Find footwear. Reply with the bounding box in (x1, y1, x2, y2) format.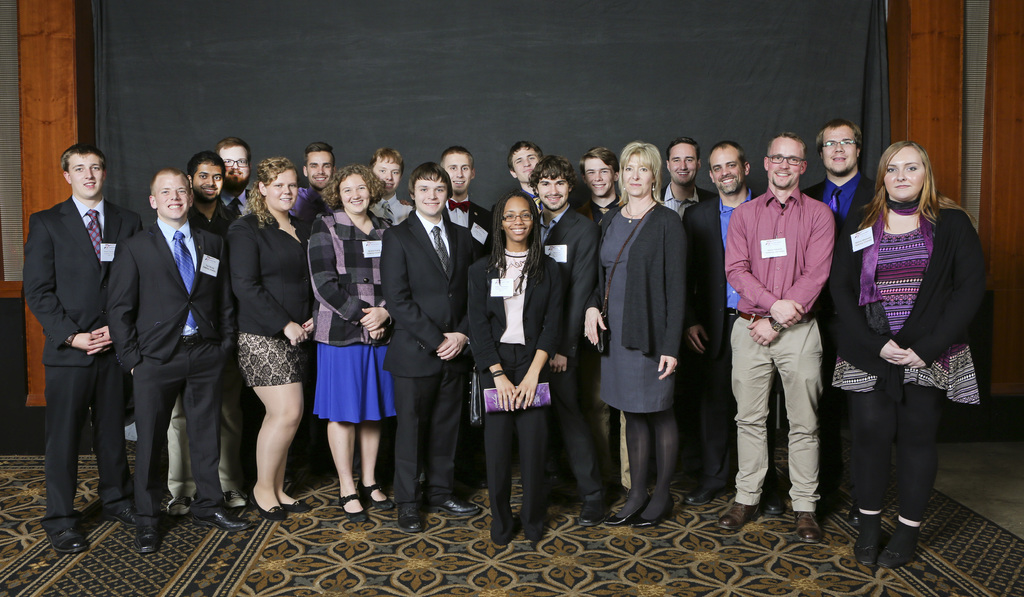
(852, 511, 885, 566).
